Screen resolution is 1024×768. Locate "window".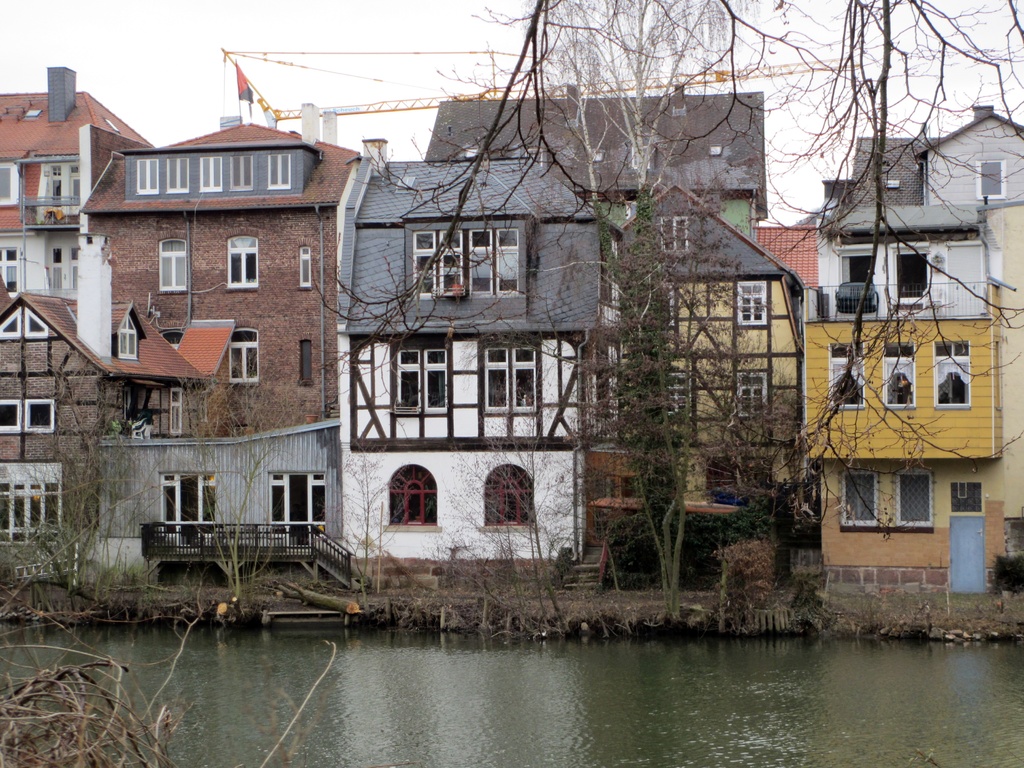
detection(0, 479, 61, 545).
